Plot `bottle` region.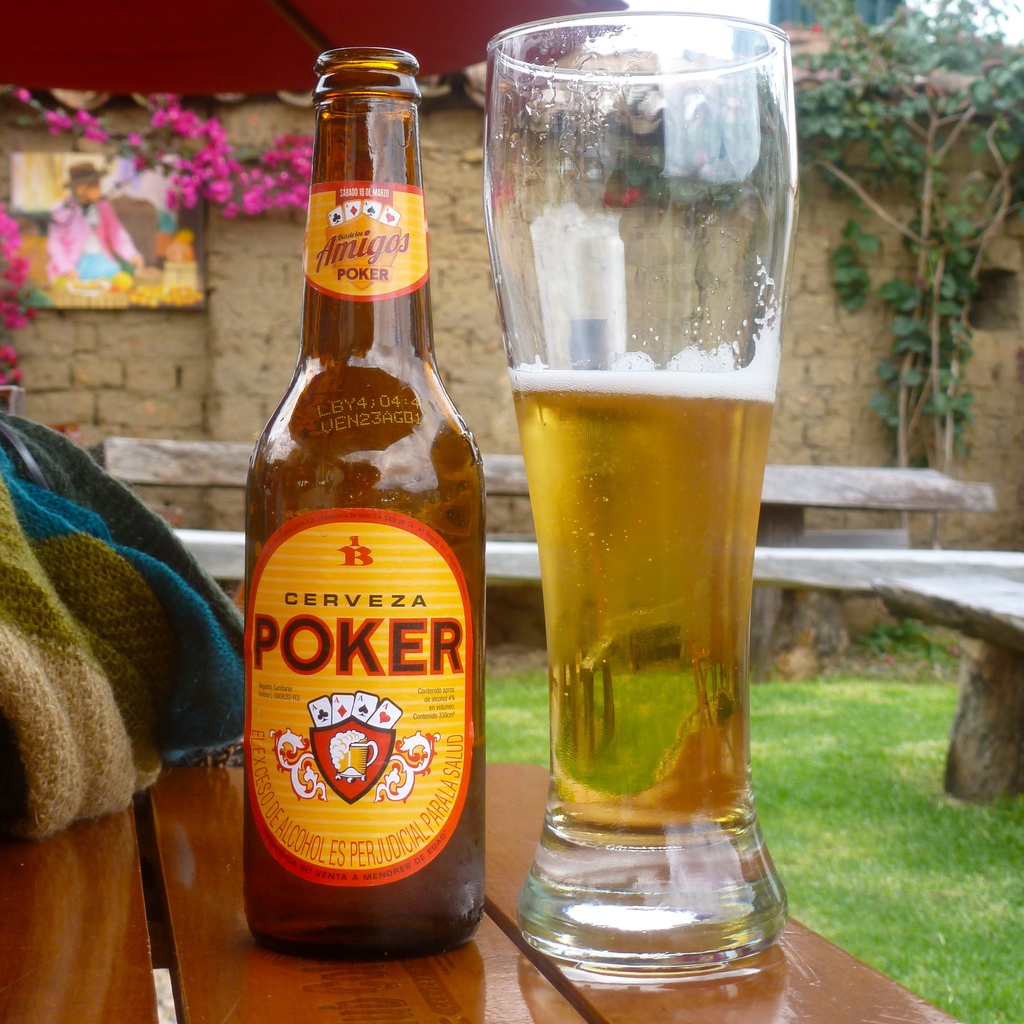
Plotted at (249, 45, 487, 965).
